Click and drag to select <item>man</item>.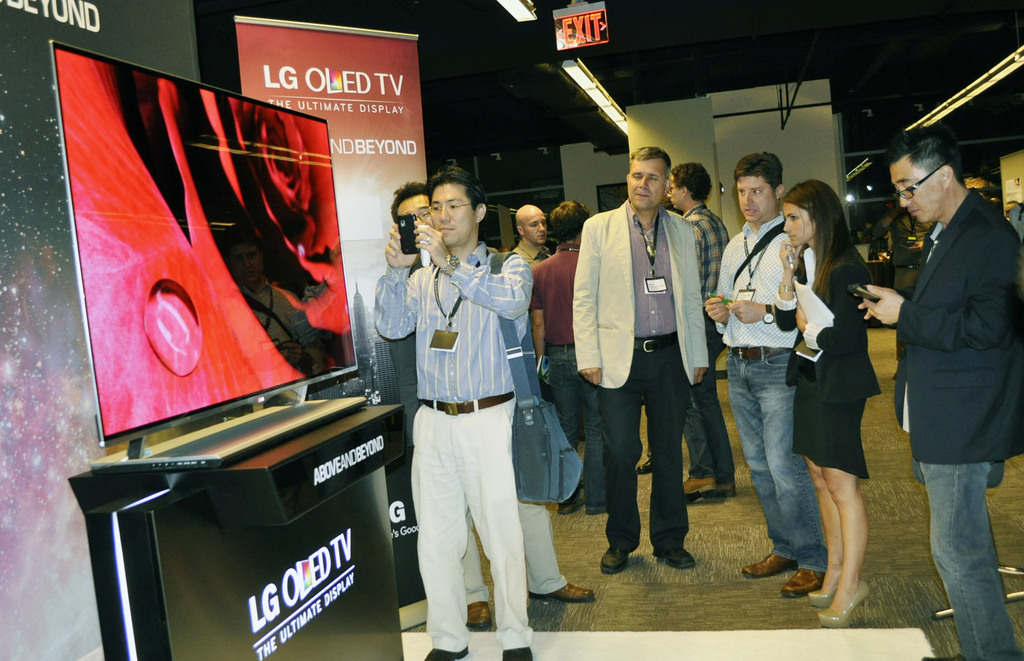
Selection: crop(503, 199, 548, 266).
